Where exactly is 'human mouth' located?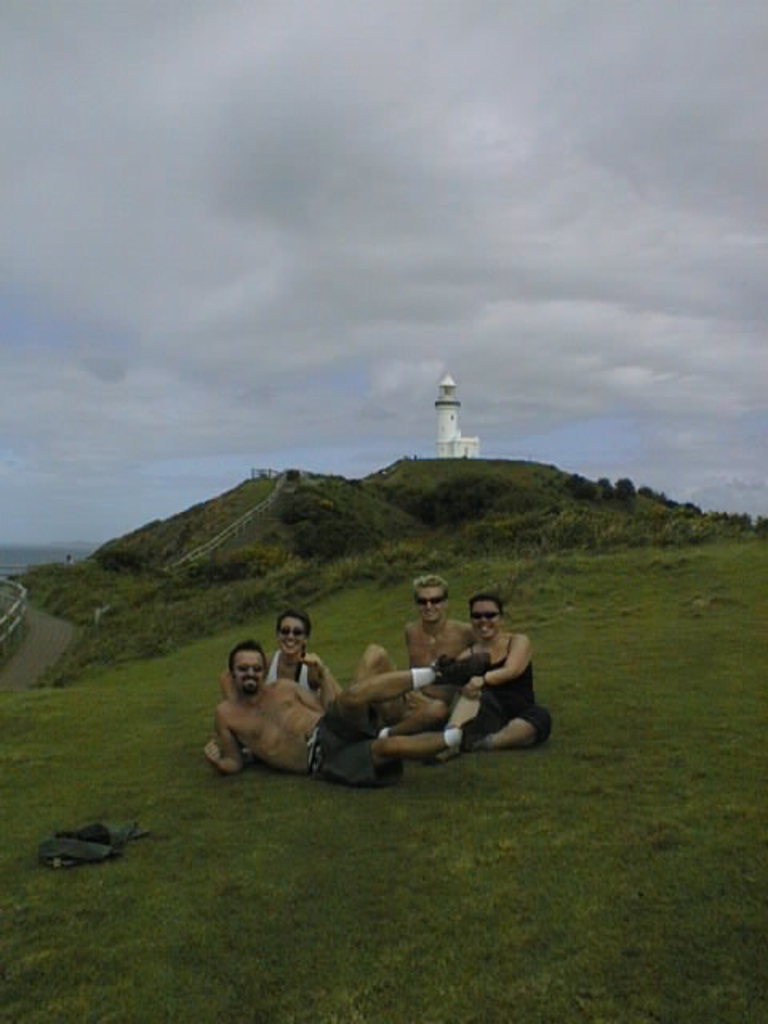
Its bounding box is l=235, t=675, r=256, b=690.
